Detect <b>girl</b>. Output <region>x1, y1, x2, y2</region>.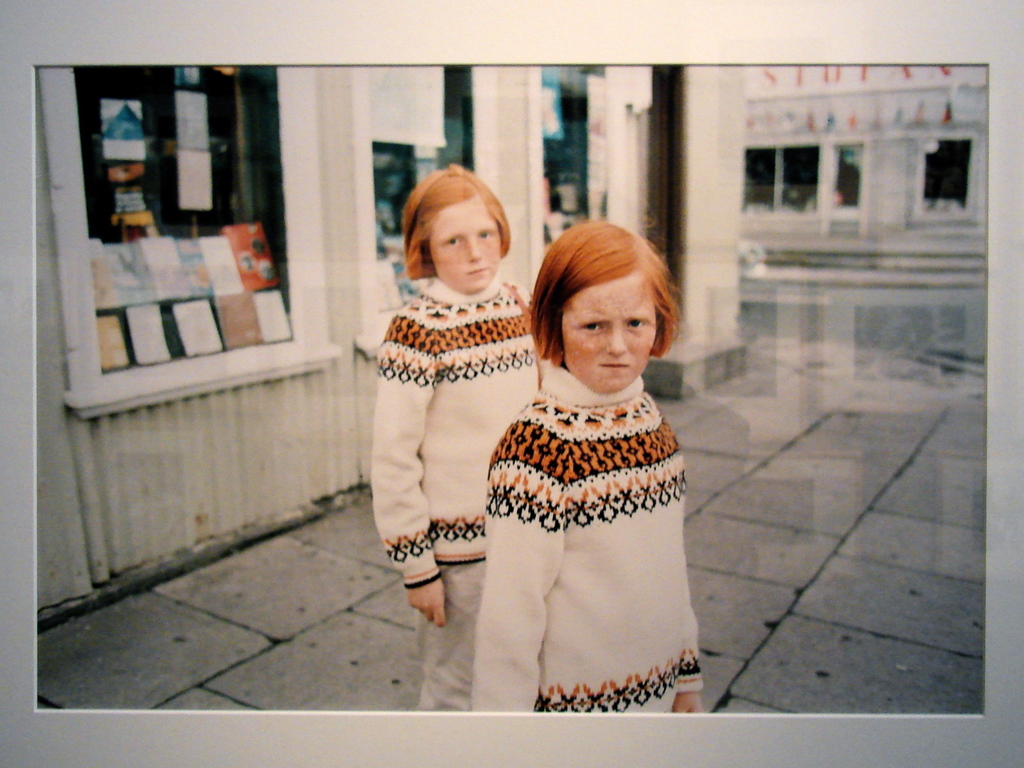
<region>368, 166, 543, 712</region>.
